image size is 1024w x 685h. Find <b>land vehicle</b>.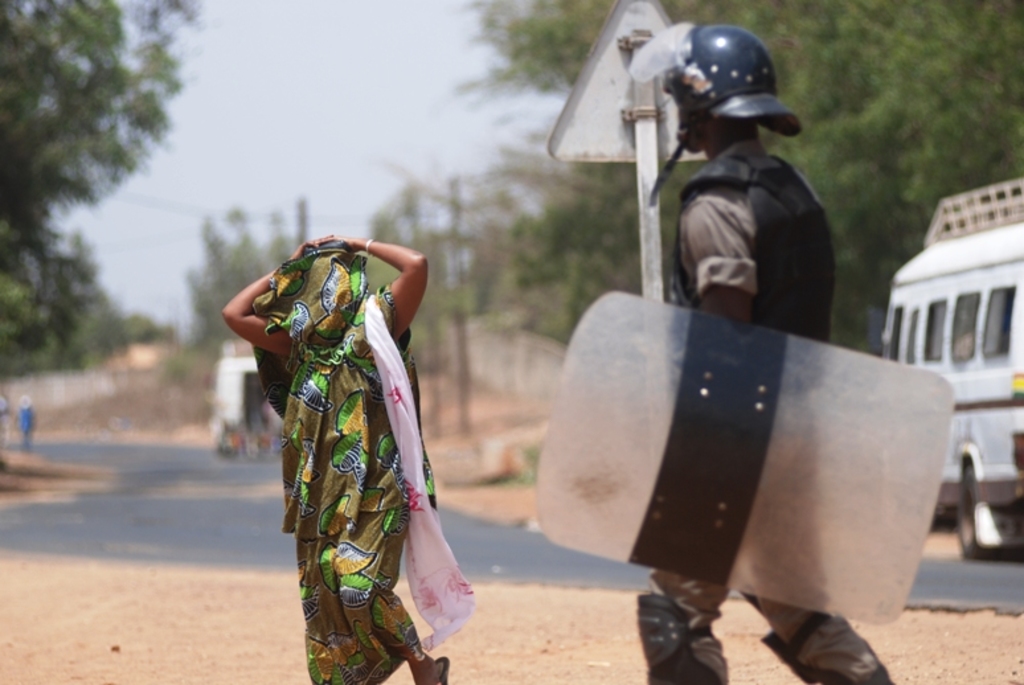
detection(856, 151, 1023, 545).
